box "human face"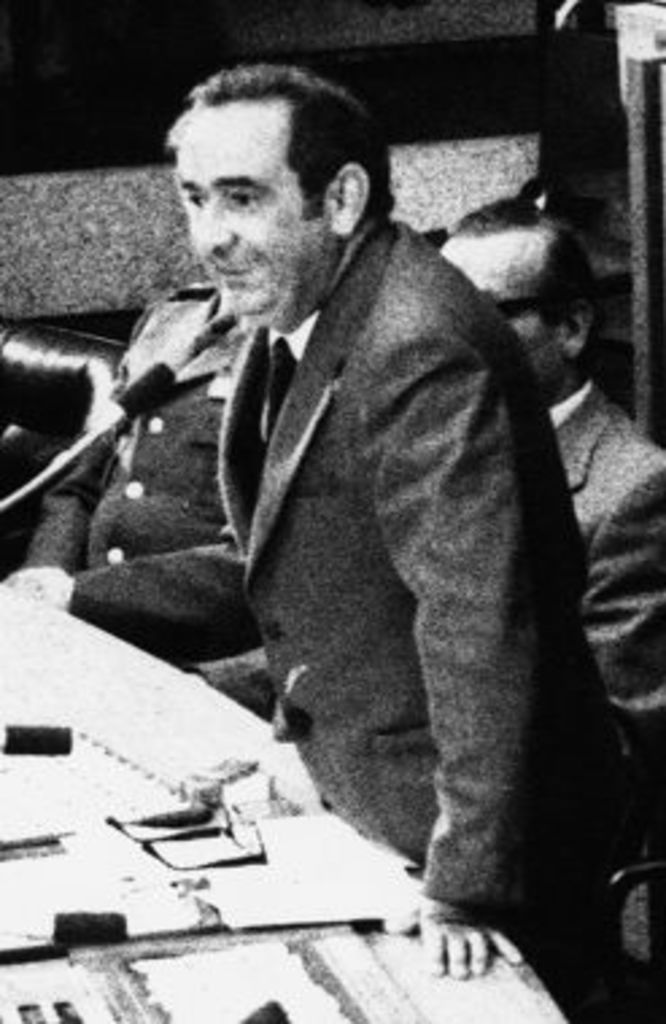
{"x1": 175, "y1": 94, "x2": 326, "y2": 340}
